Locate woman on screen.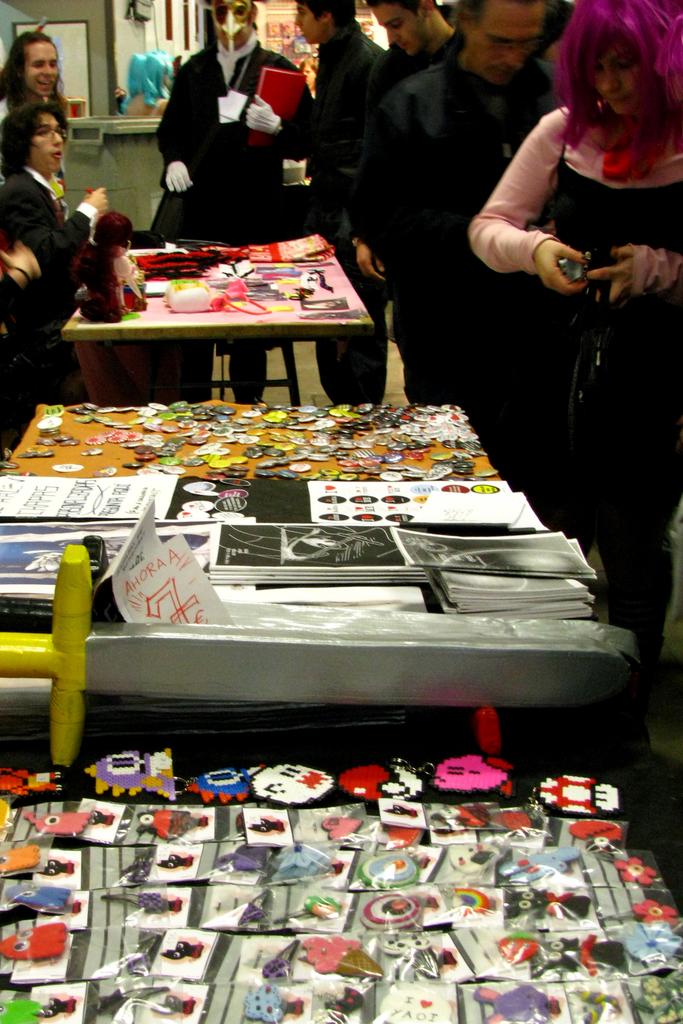
On screen at <bbox>0, 29, 71, 177</bbox>.
